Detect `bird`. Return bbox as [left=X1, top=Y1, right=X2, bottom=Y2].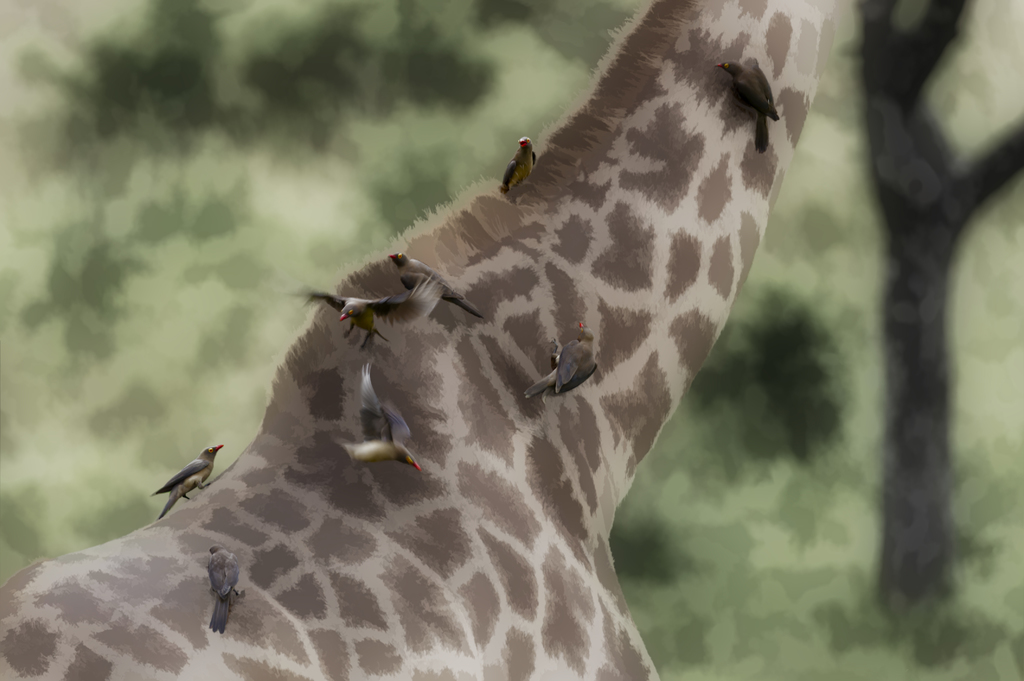
[left=522, top=320, right=598, bottom=400].
